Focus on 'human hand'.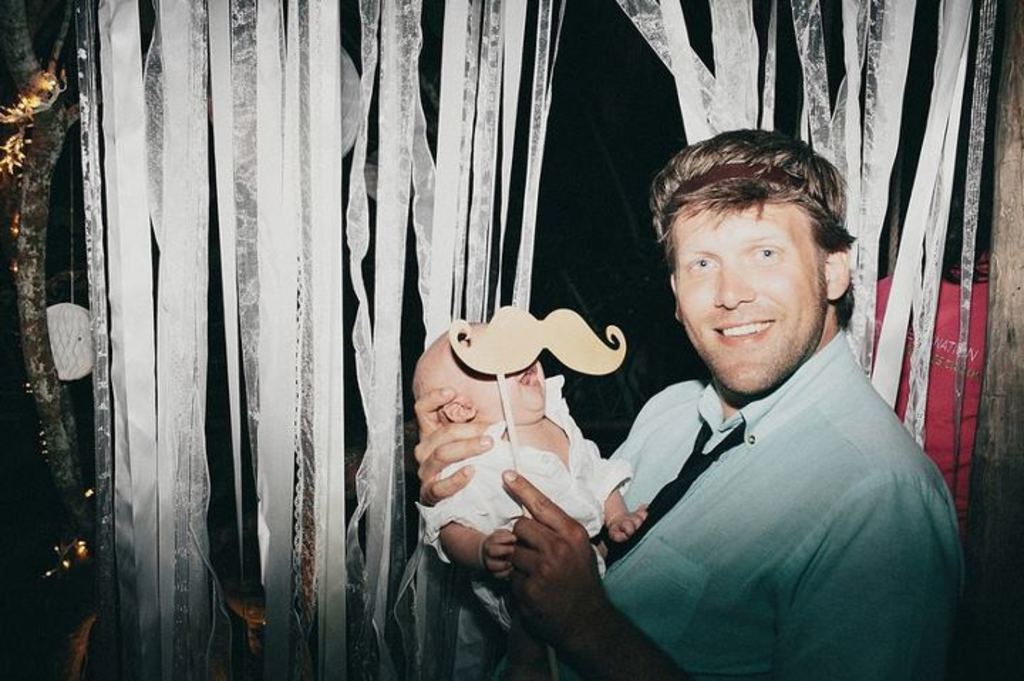
Focused at {"left": 468, "top": 466, "right": 624, "bottom": 630}.
